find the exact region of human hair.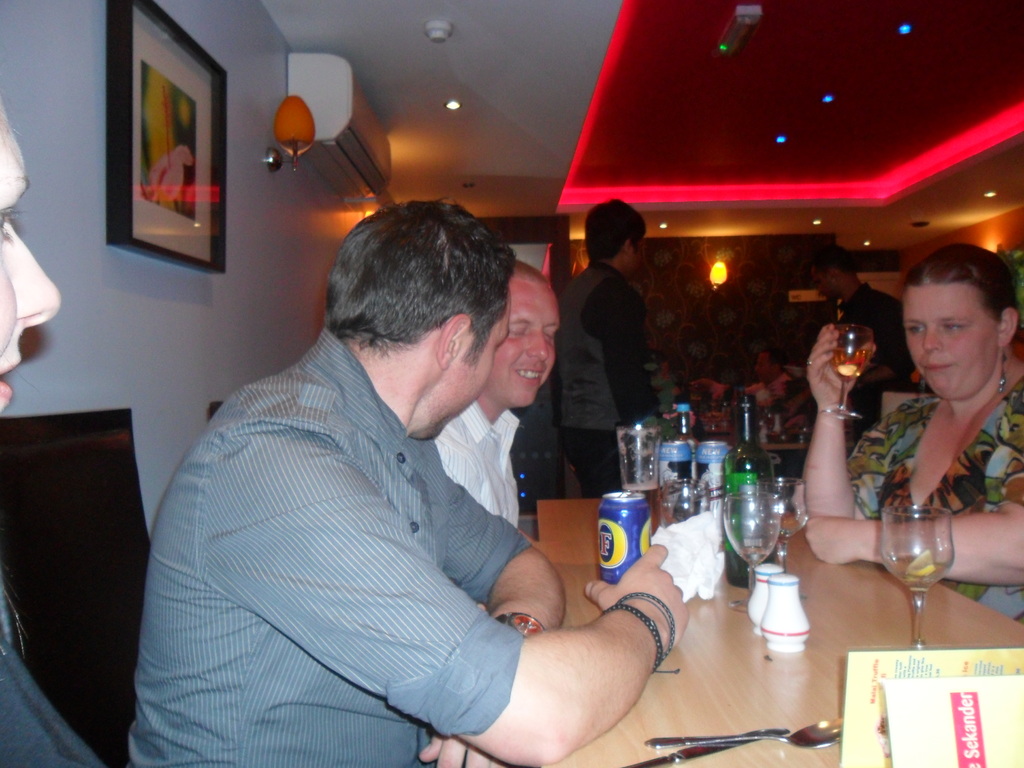
Exact region: (x1=294, y1=217, x2=524, y2=374).
